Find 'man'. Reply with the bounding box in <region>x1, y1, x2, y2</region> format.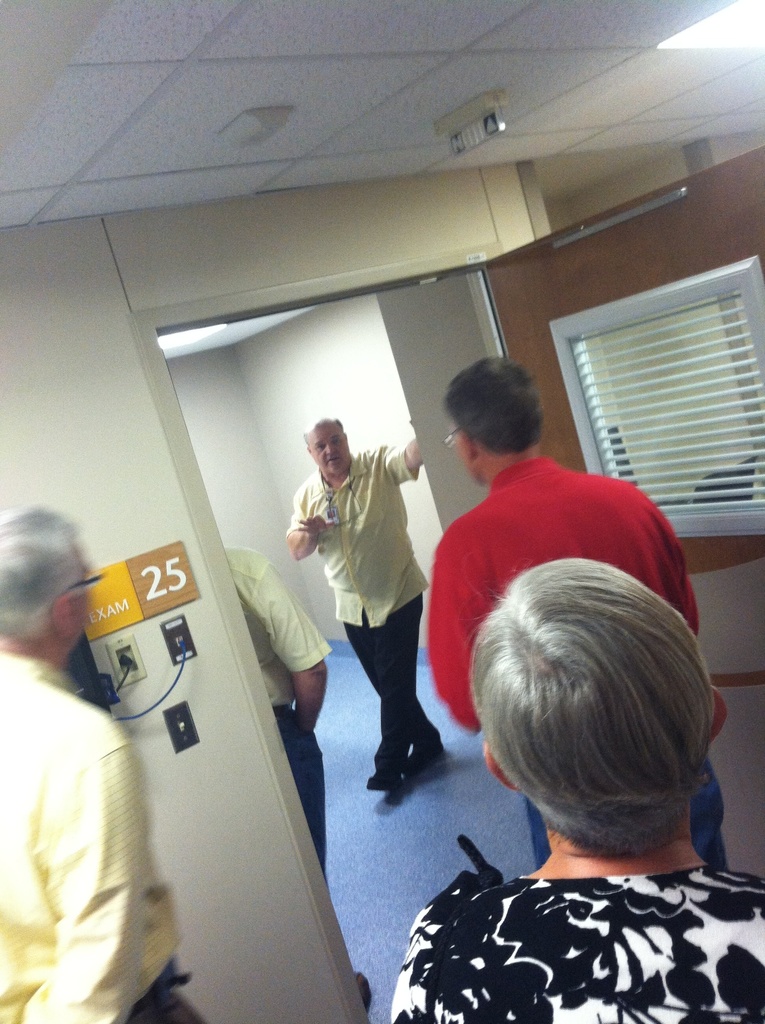
<region>294, 435, 437, 753</region>.
